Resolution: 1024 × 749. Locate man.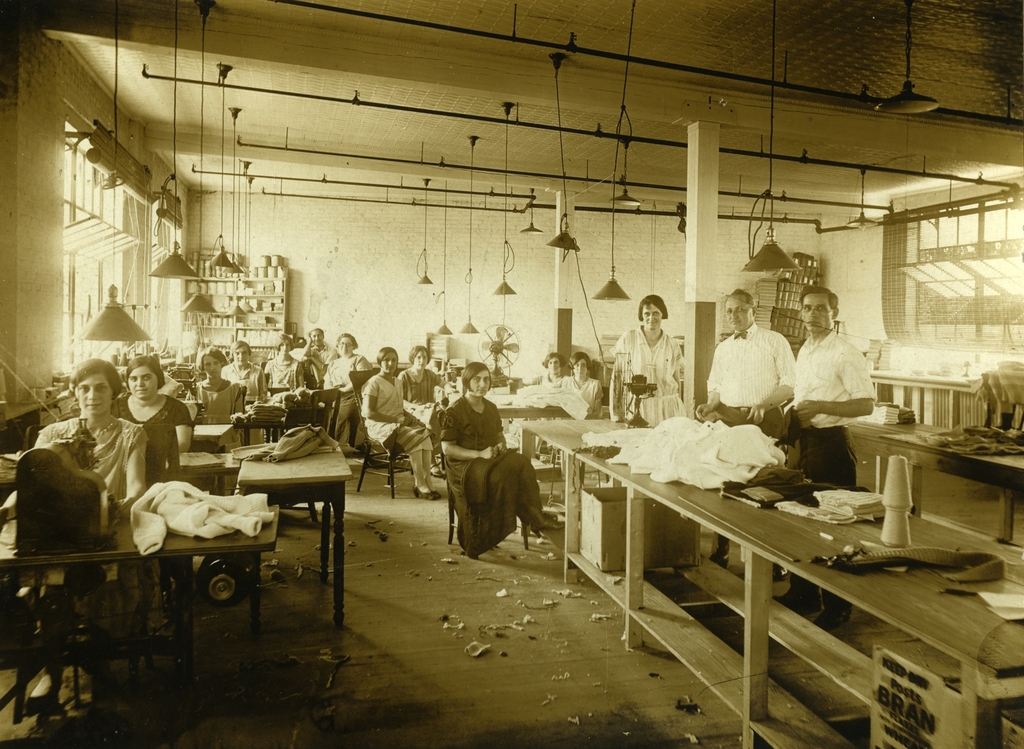
box=[698, 286, 796, 441].
